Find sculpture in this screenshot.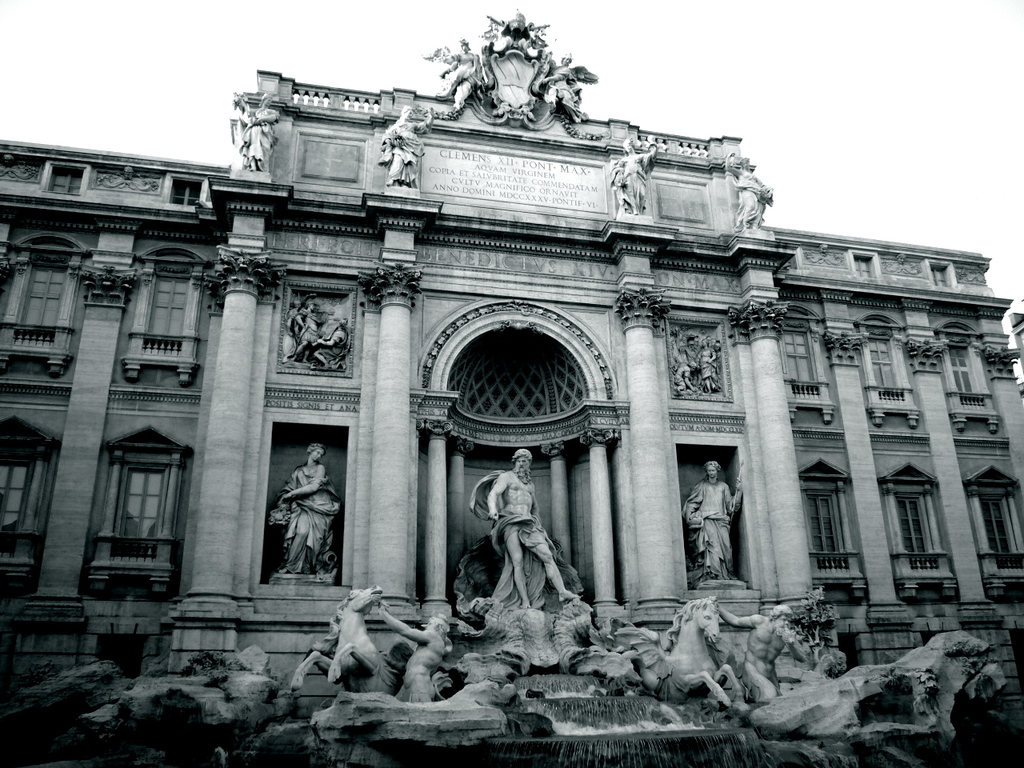
The bounding box for sculpture is box(674, 329, 715, 393).
